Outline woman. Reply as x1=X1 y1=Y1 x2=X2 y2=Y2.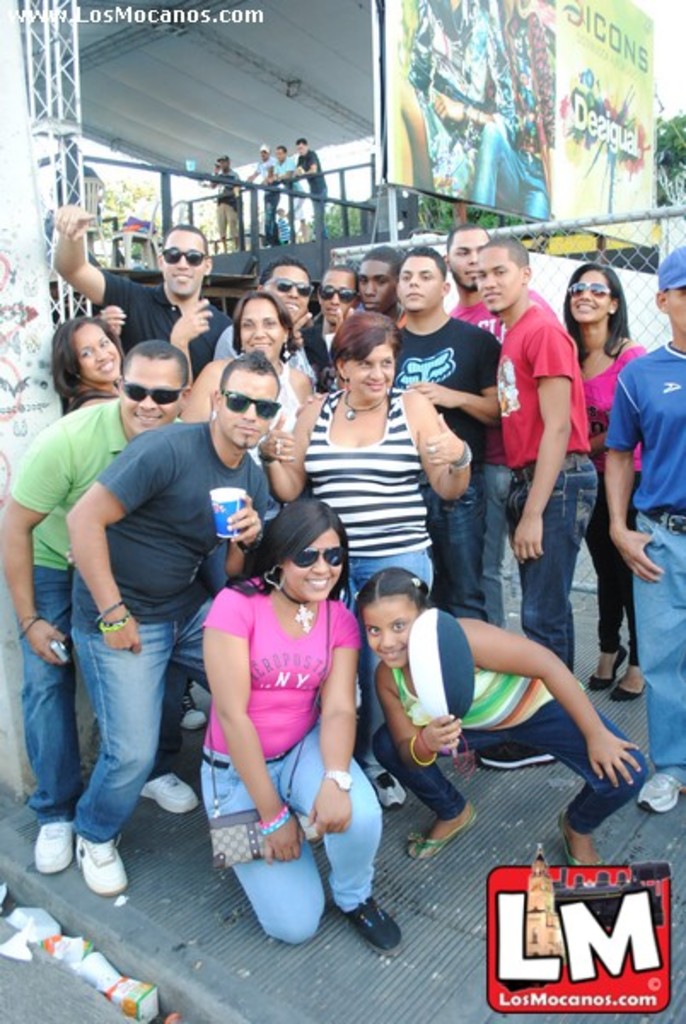
x1=558 y1=263 x2=652 y2=698.
